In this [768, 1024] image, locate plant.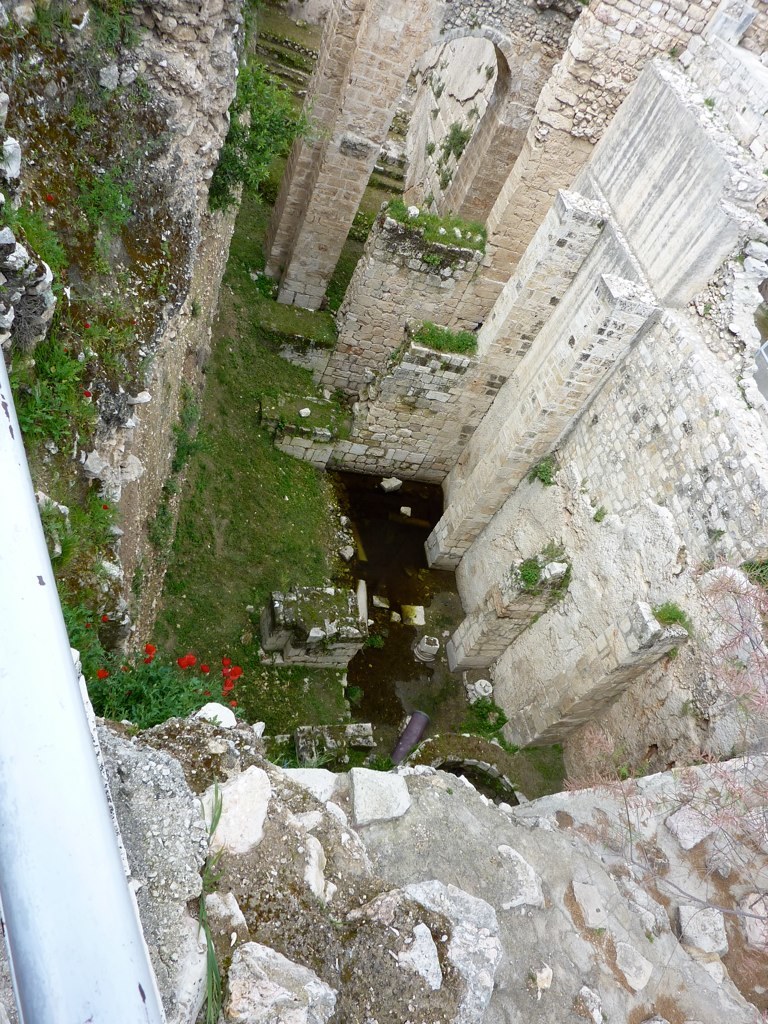
Bounding box: <box>526,605,543,626</box>.
